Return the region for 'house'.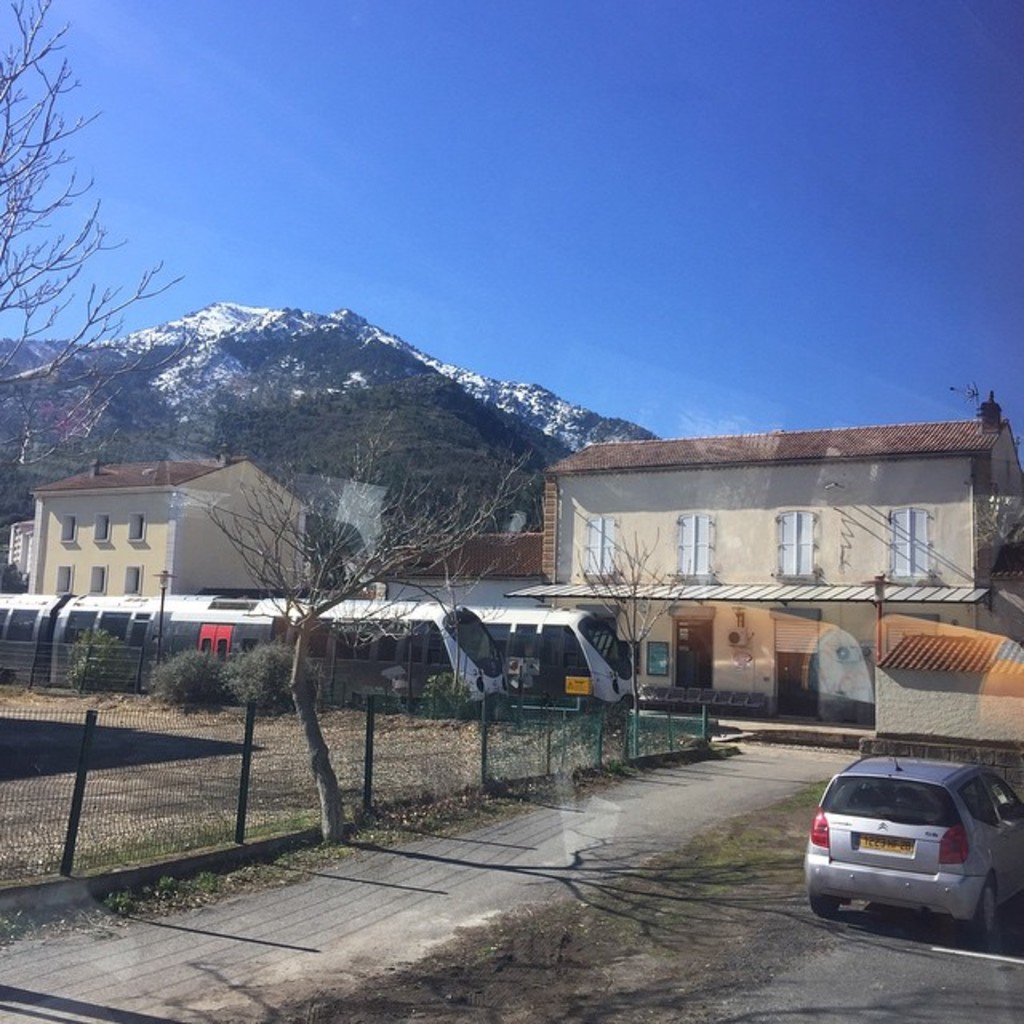
pyautogui.locateOnScreen(24, 446, 323, 598).
